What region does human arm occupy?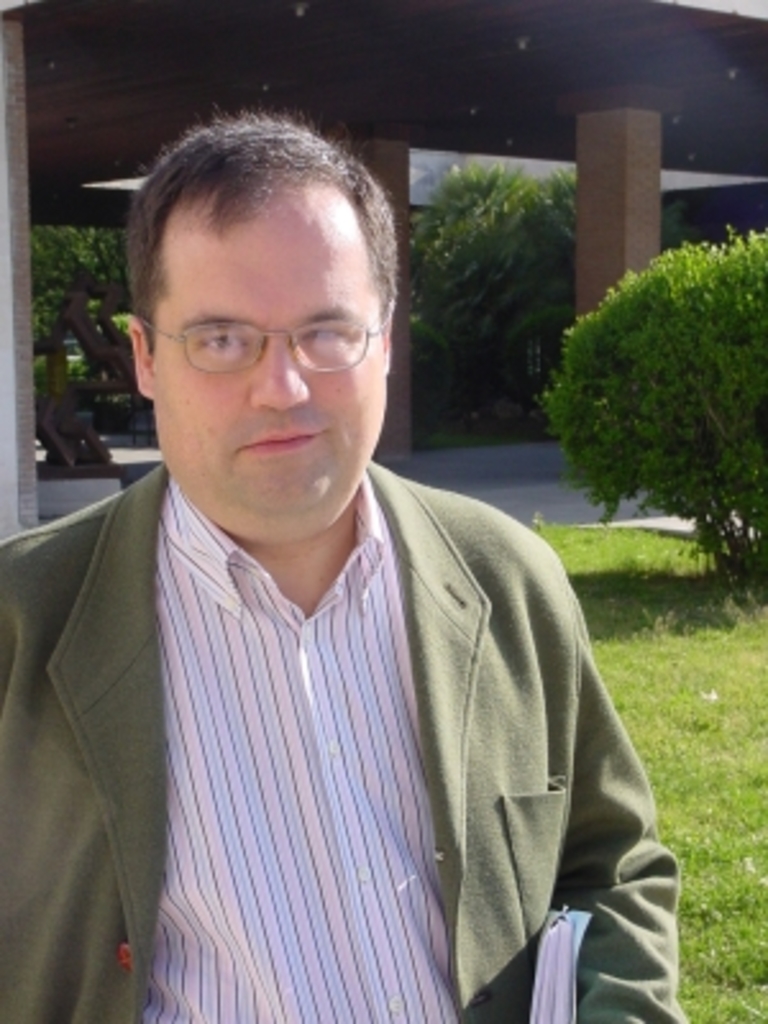
Rect(0, 512, 125, 1021).
